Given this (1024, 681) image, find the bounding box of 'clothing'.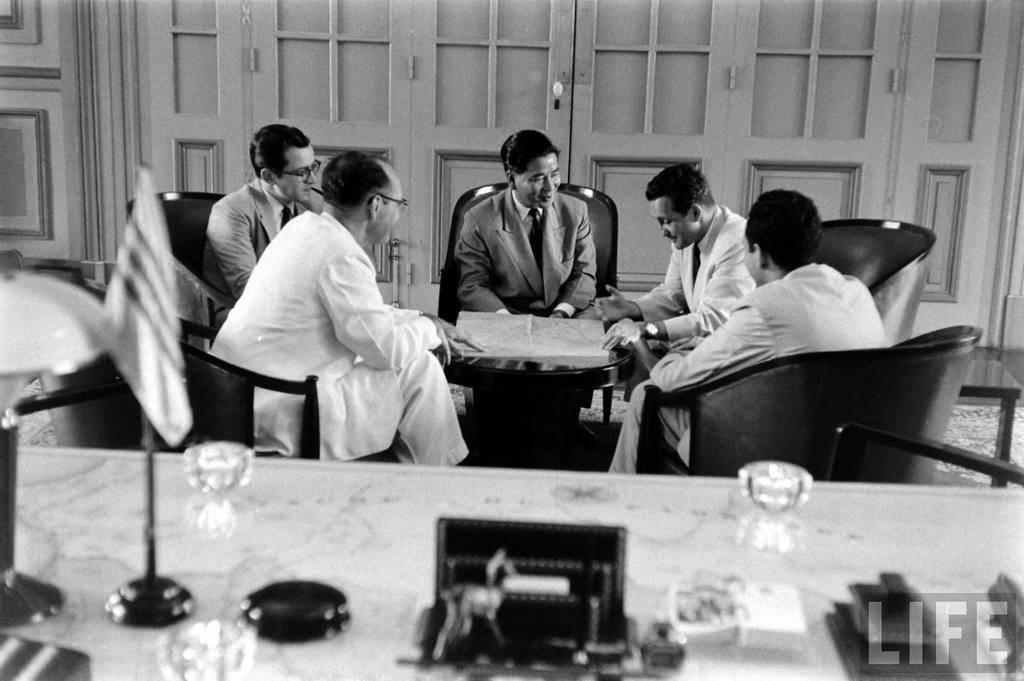
detection(205, 210, 470, 468).
